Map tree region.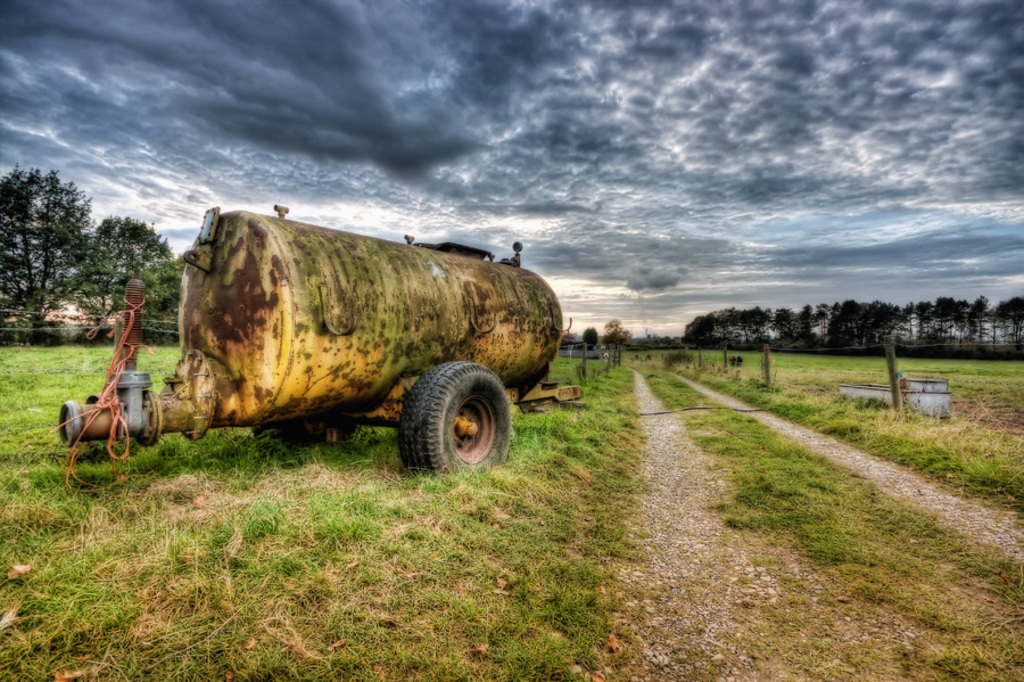
Mapped to bbox=[602, 317, 635, 350].
